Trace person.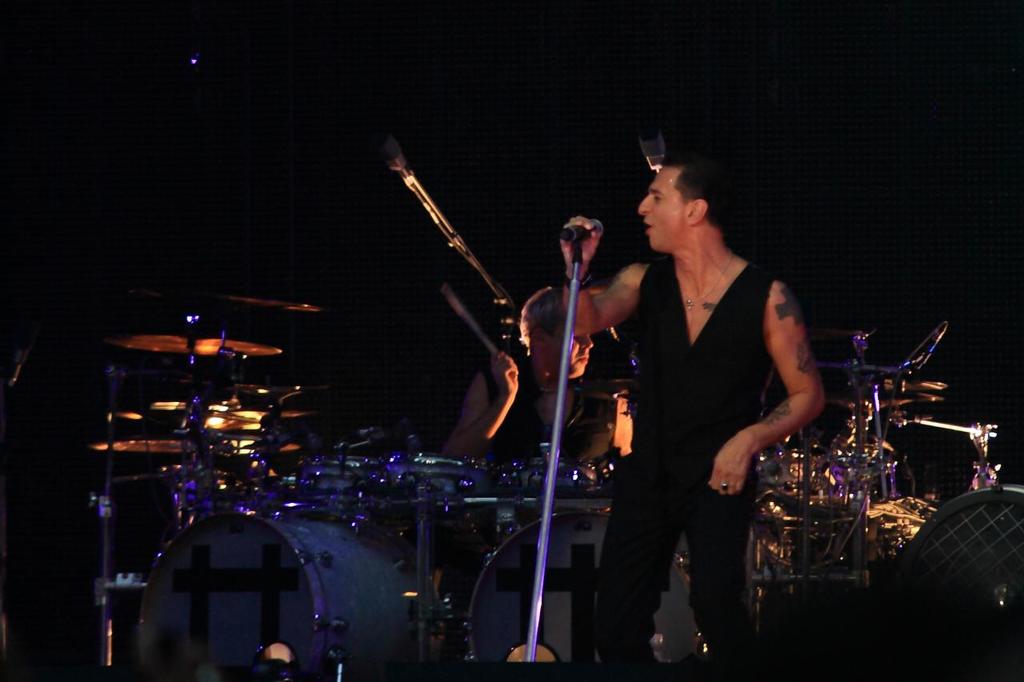
Traced to (x1=557, y1=148, x2=829, y2=666).
